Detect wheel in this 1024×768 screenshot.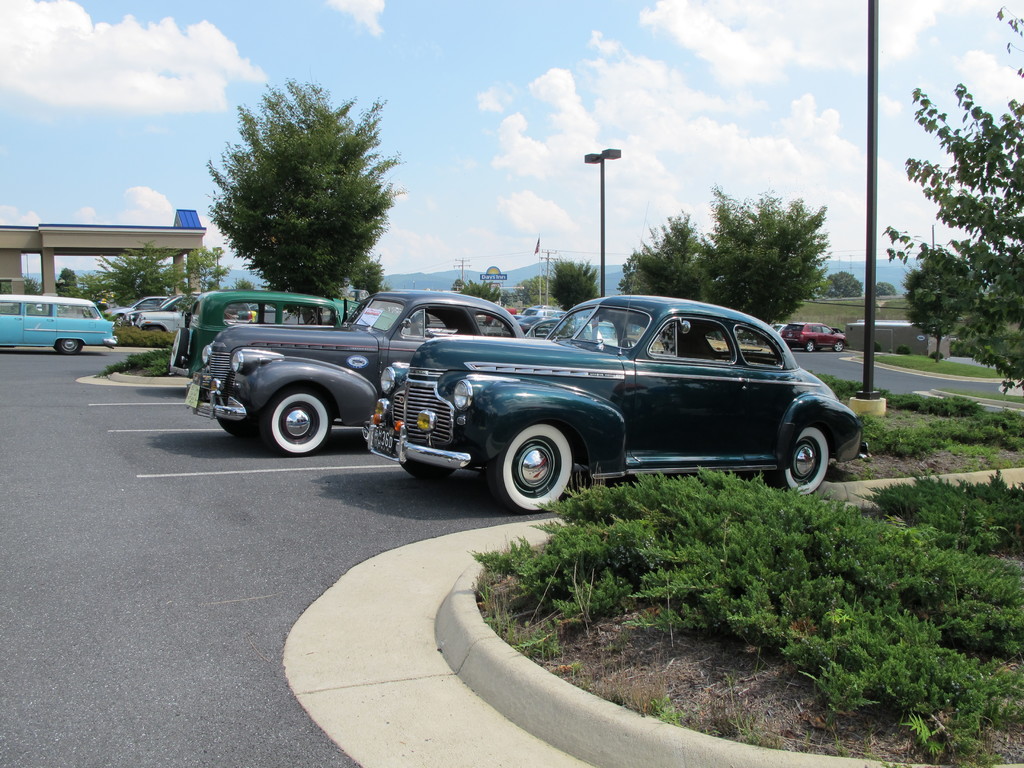
Detection: select_region(172, 330, 193, 368).
